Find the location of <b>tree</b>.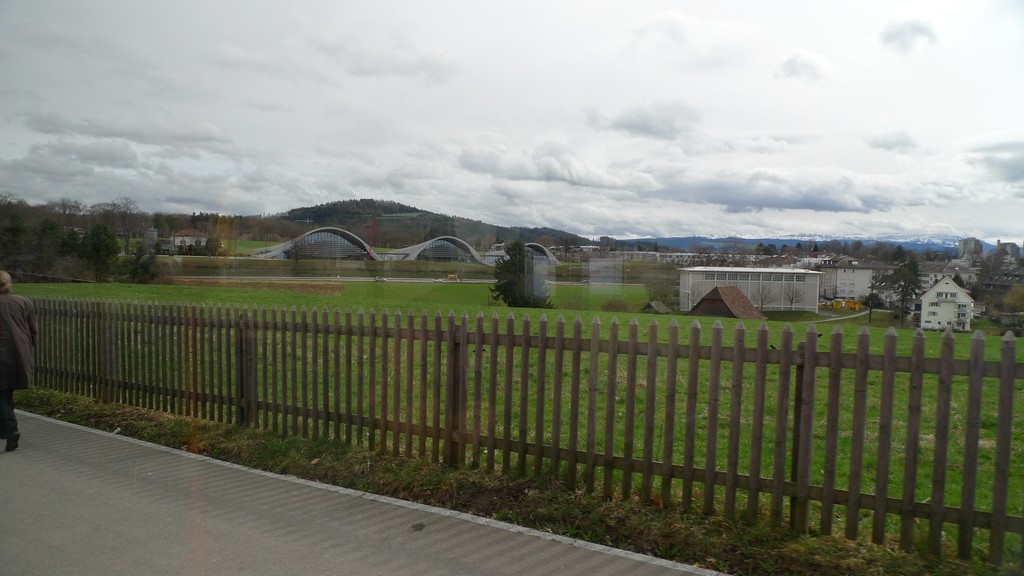
Location: <bbox>648, 263, 683, 309</bbox>.
